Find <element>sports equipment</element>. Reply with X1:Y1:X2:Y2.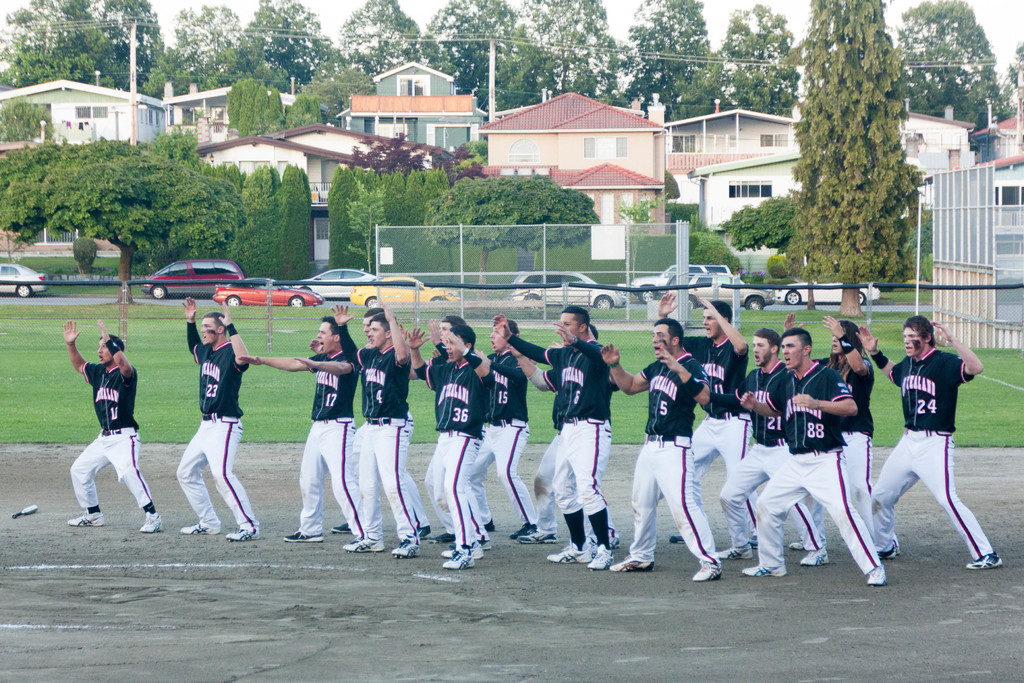
693:559:721:579.
